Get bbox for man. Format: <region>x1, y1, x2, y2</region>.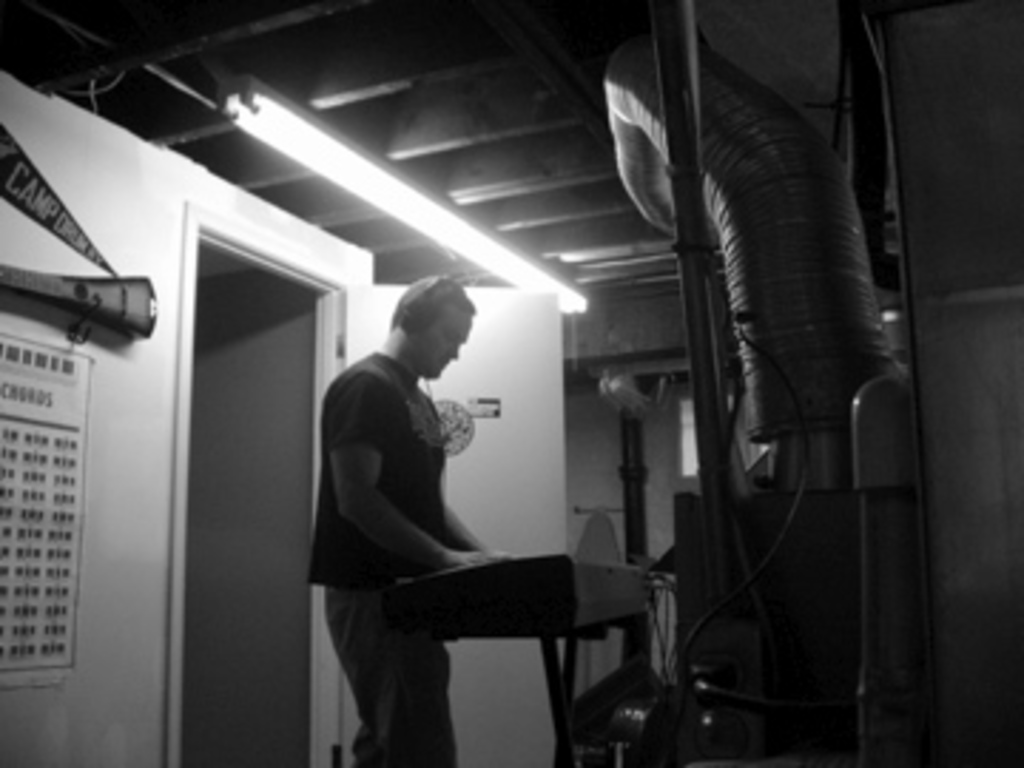
<region>304, 276, 515, 762</region>.
